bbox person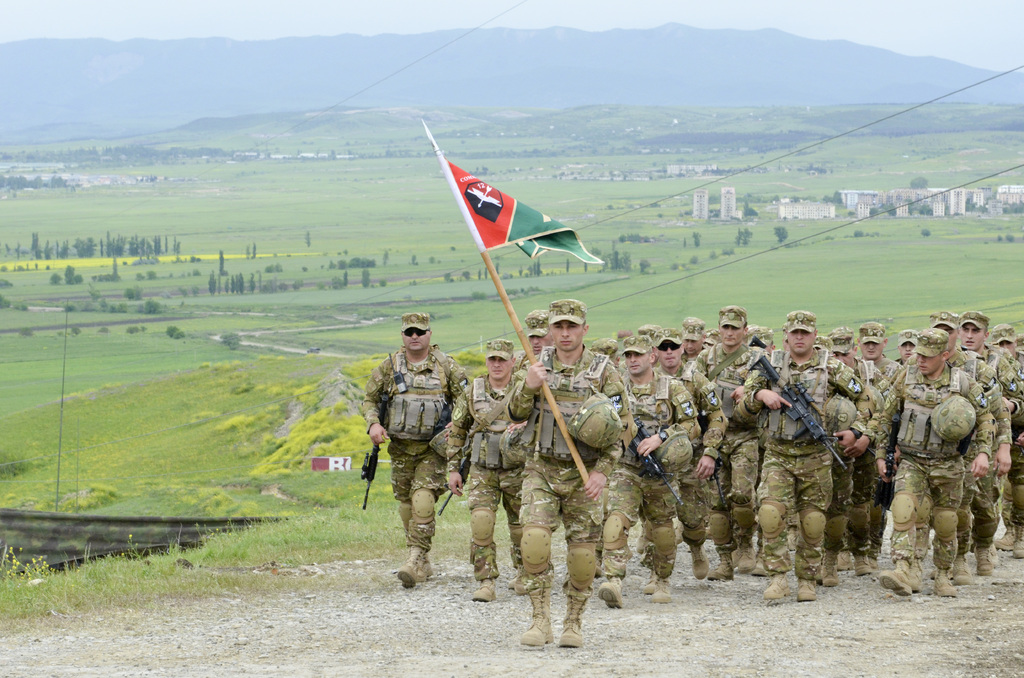
(641,327,723,596)
